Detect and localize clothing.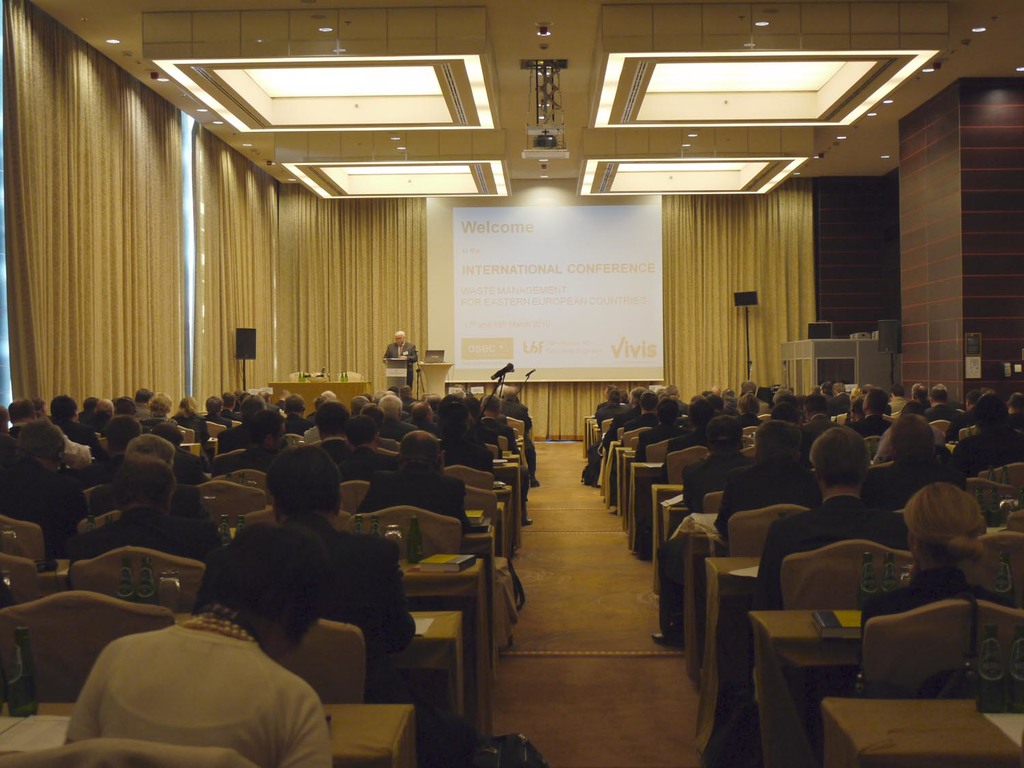
Localized at (499, 398, 541, 461).
